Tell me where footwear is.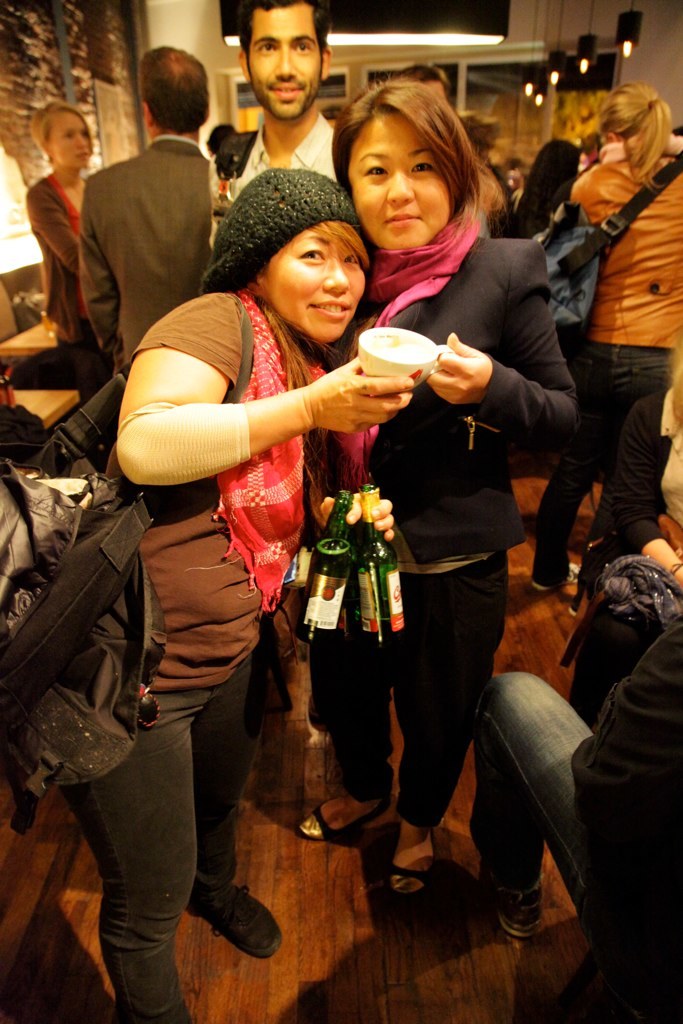
footwear is at rect(496, 897, 547, 939).
